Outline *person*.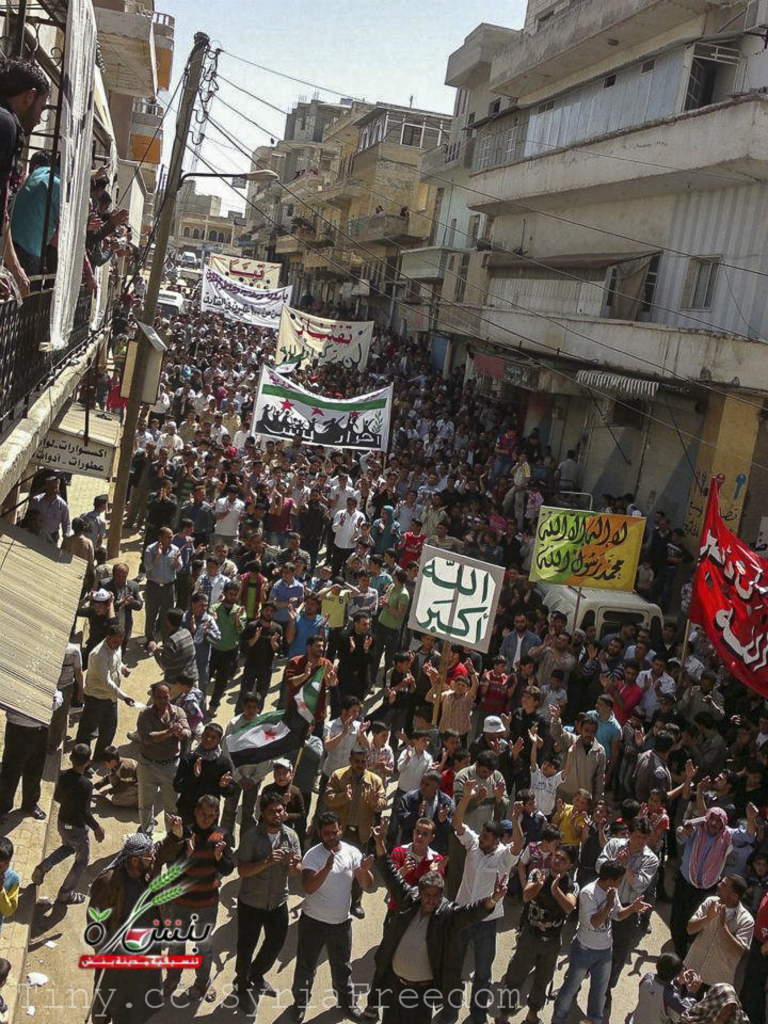
Outline: box(149, 609, 208, 721).
